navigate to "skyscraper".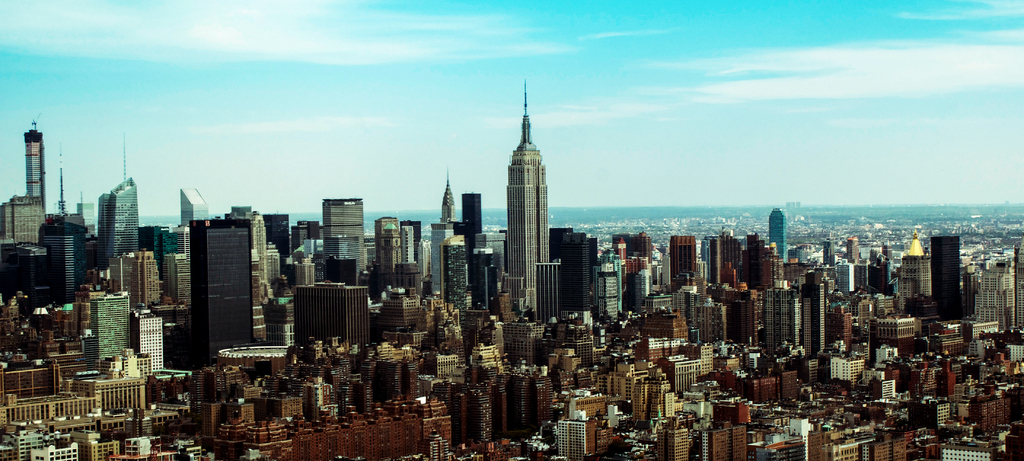
Navigation target: box(375, 209, 398, 271).
